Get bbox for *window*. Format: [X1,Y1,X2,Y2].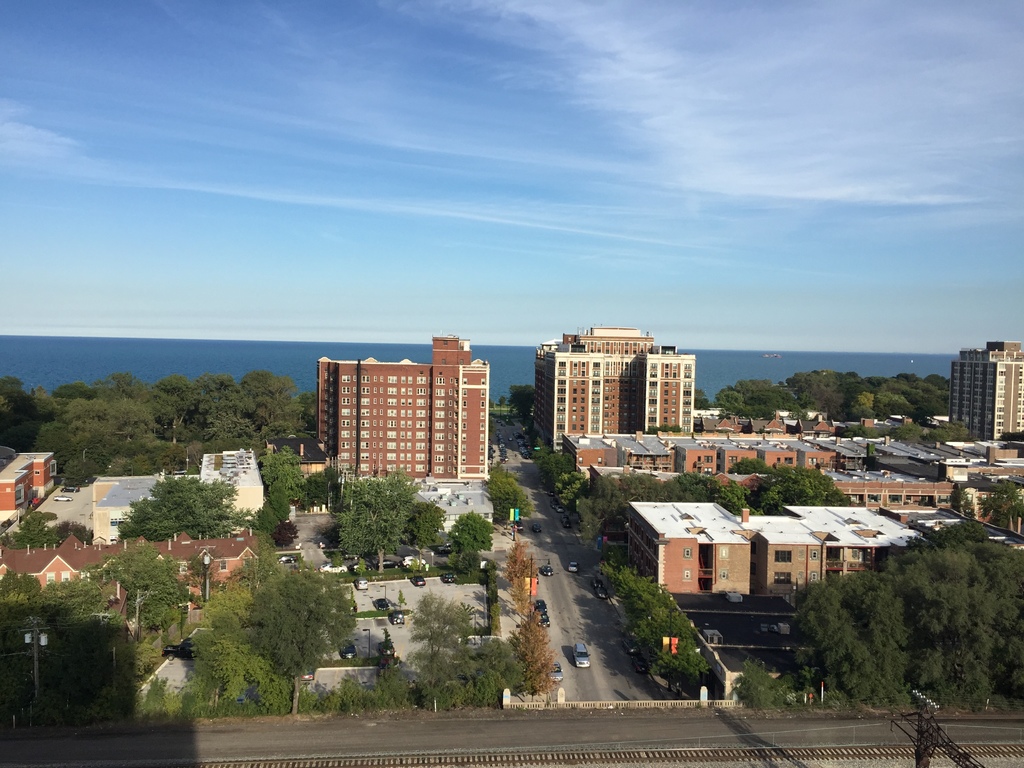
[342,420,350,426].
